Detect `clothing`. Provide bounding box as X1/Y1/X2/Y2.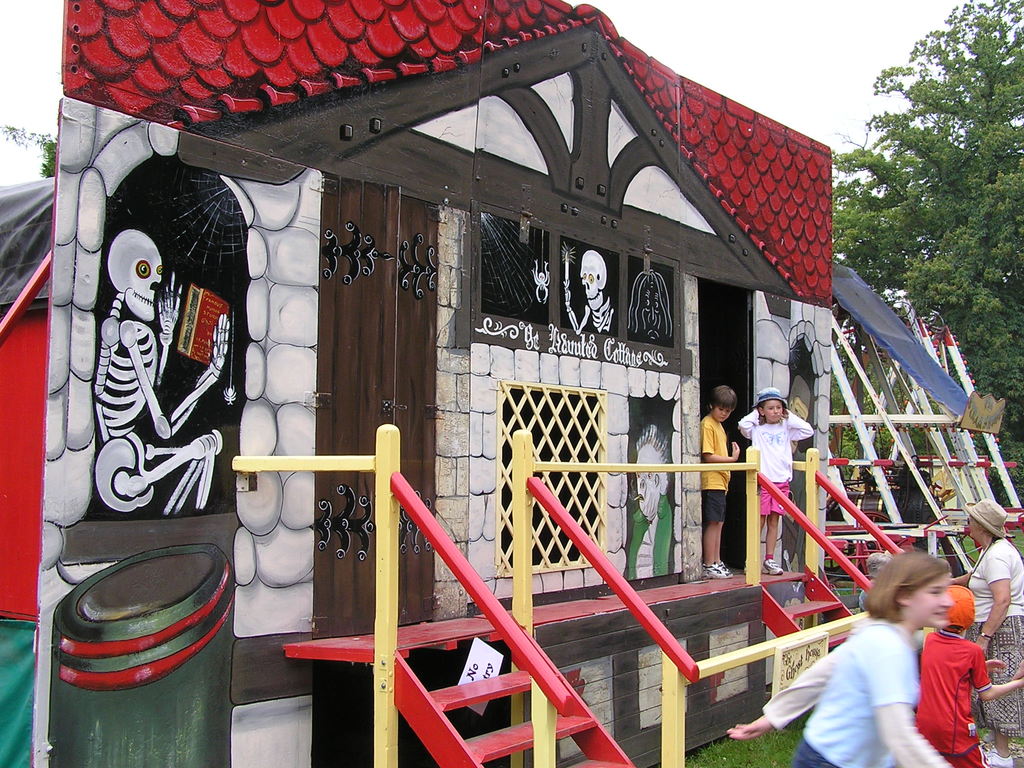
965/536/1023/739.
